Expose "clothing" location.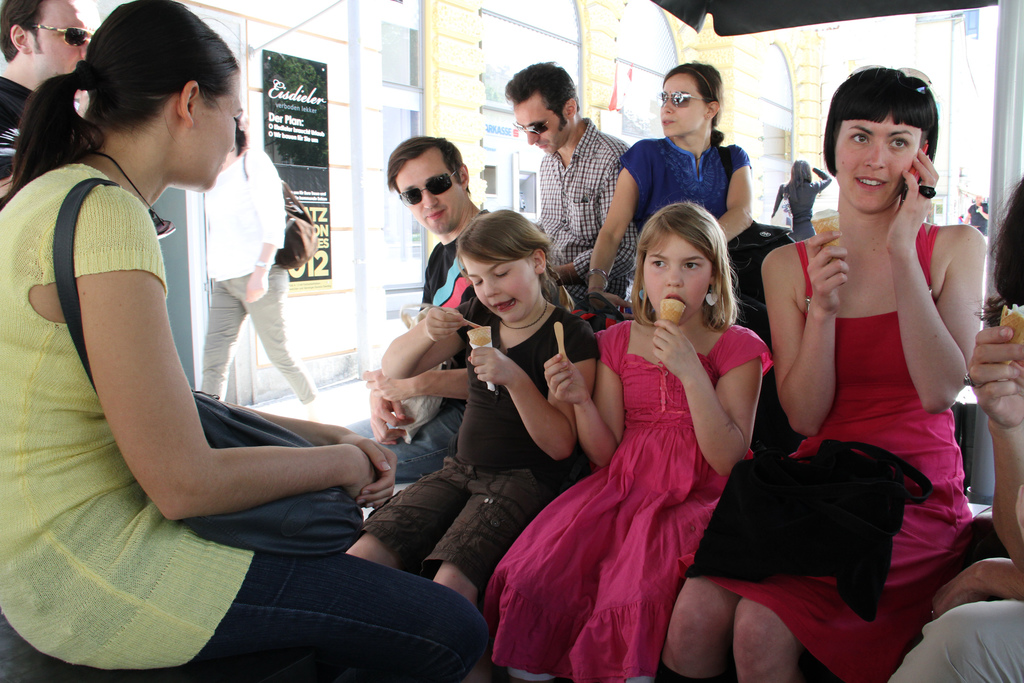
Exposed at 0,70,64,202.
